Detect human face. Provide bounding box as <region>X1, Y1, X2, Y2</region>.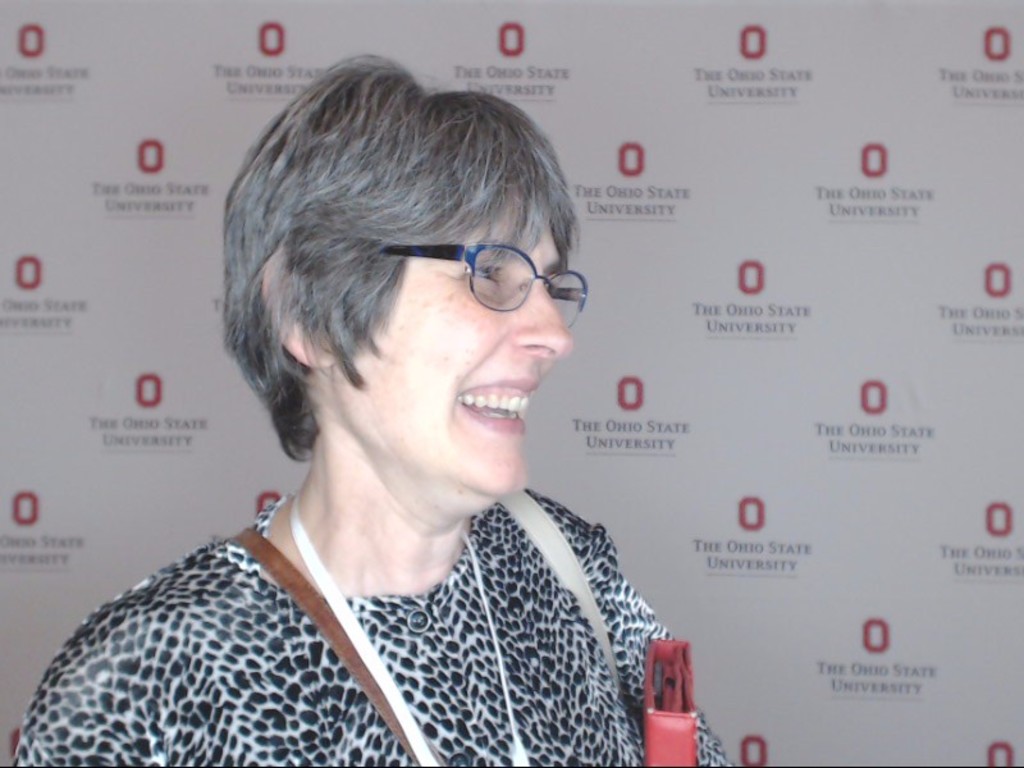
<region>329, 191, 573, 504</region>.
